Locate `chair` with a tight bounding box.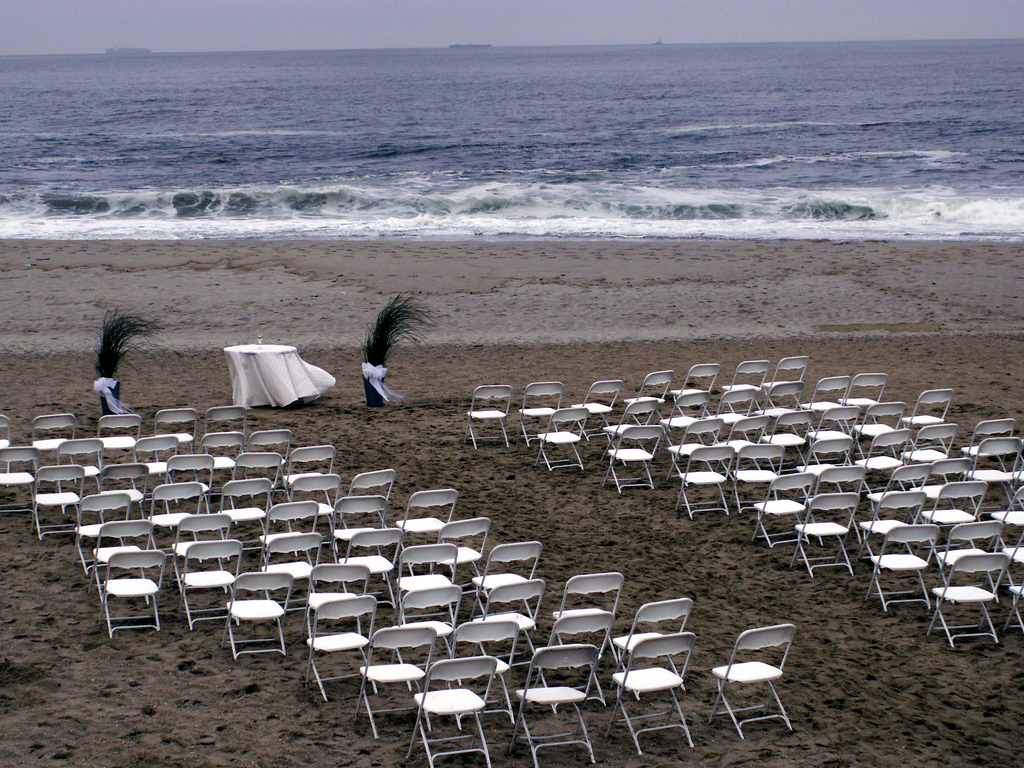
select_region(345, 470, 397, 526).
